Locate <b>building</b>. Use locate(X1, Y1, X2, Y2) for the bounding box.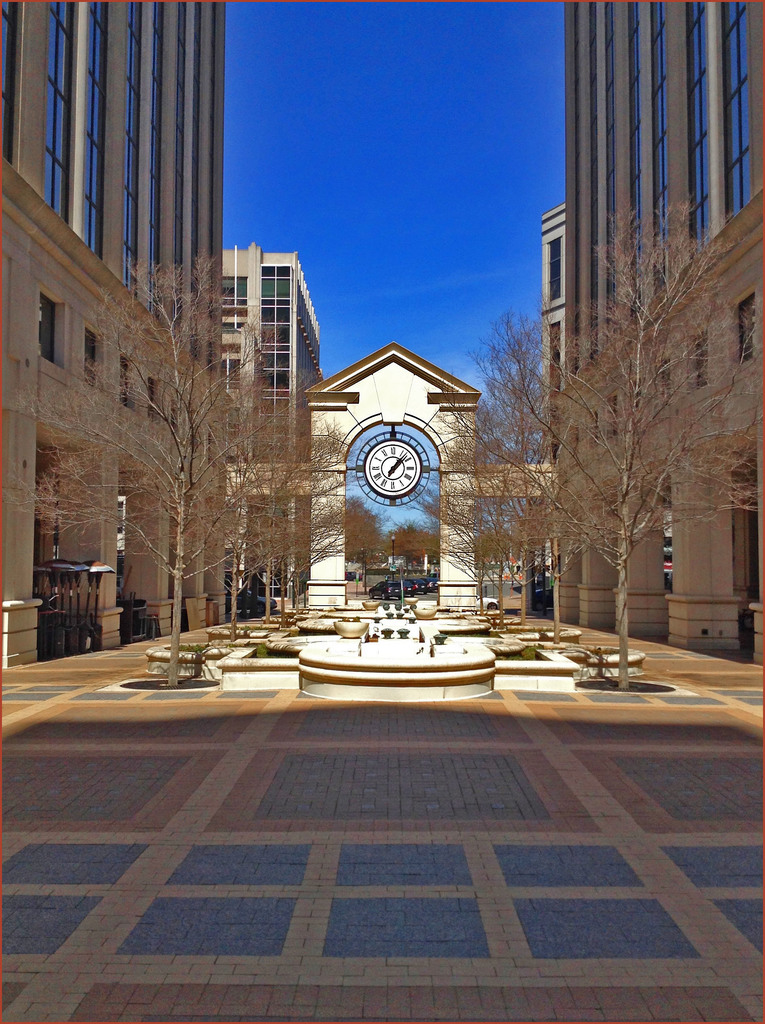
locate(225, 243, 328, 598).
